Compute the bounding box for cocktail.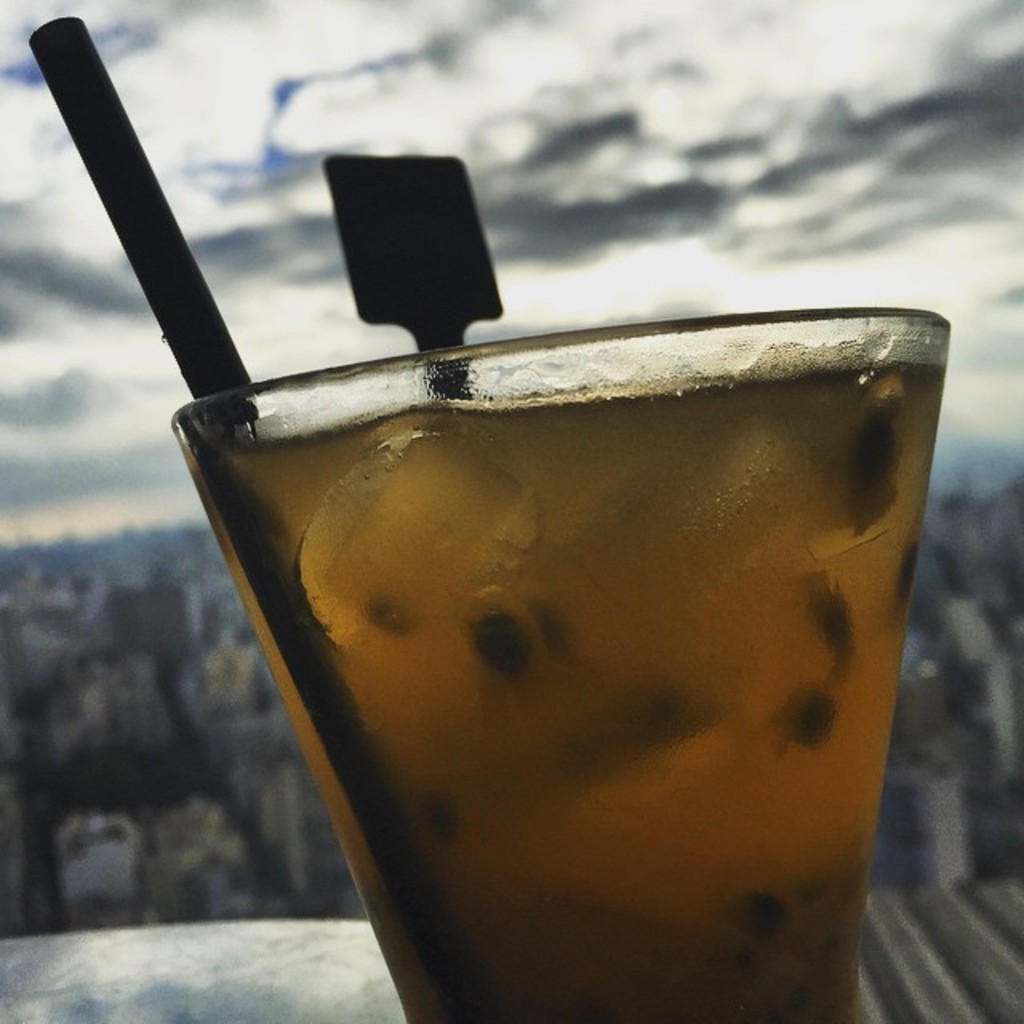
{"x1": 130, "y1": 280, "x2": 992, "y2": 1023}.
